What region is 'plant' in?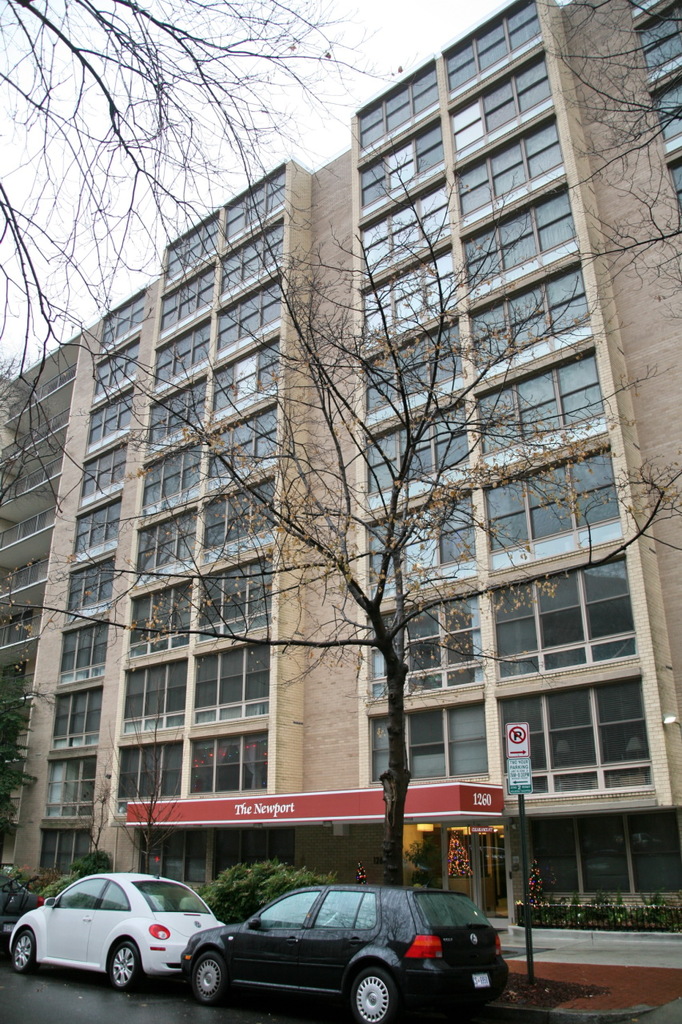
(left=522, top=887, right=576, bottom=927).
